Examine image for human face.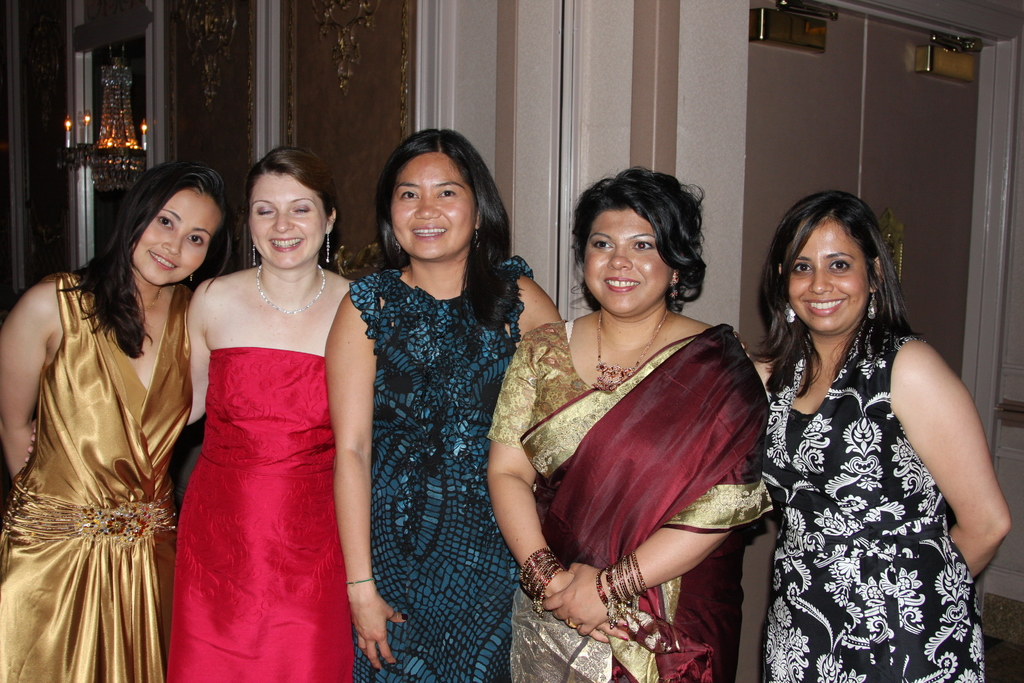
Examination result: (789,220,869,334).
